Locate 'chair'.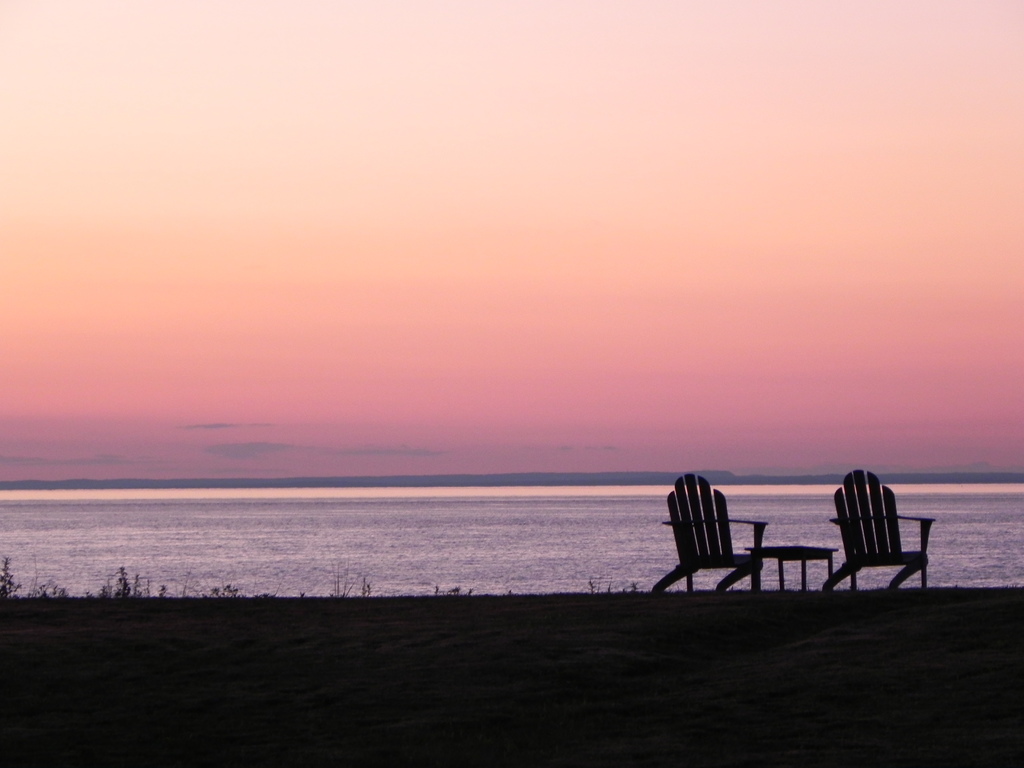
Bounding box: rect(649, 471, 767, 591).
